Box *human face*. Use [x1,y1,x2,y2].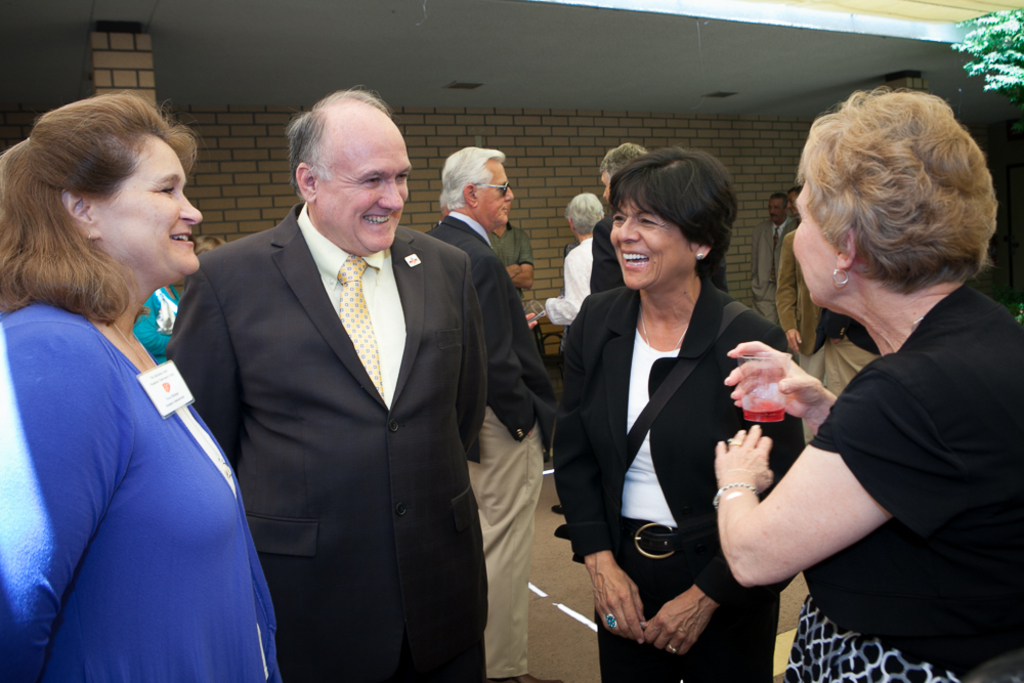
[92,131,203,283].
